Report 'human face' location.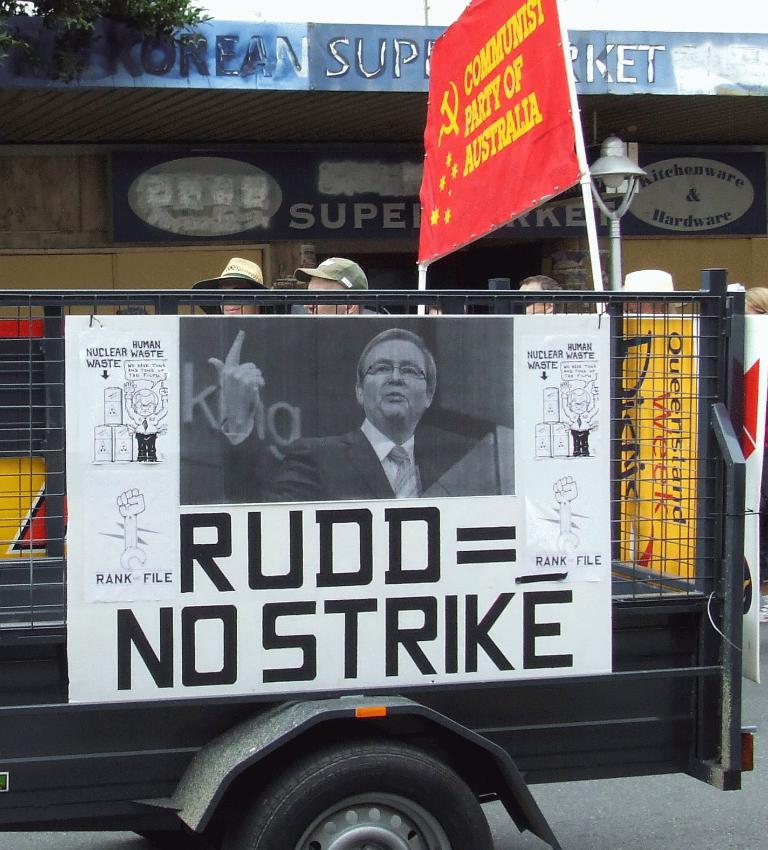
Report: bbox=[361, 338, 429, 424].
